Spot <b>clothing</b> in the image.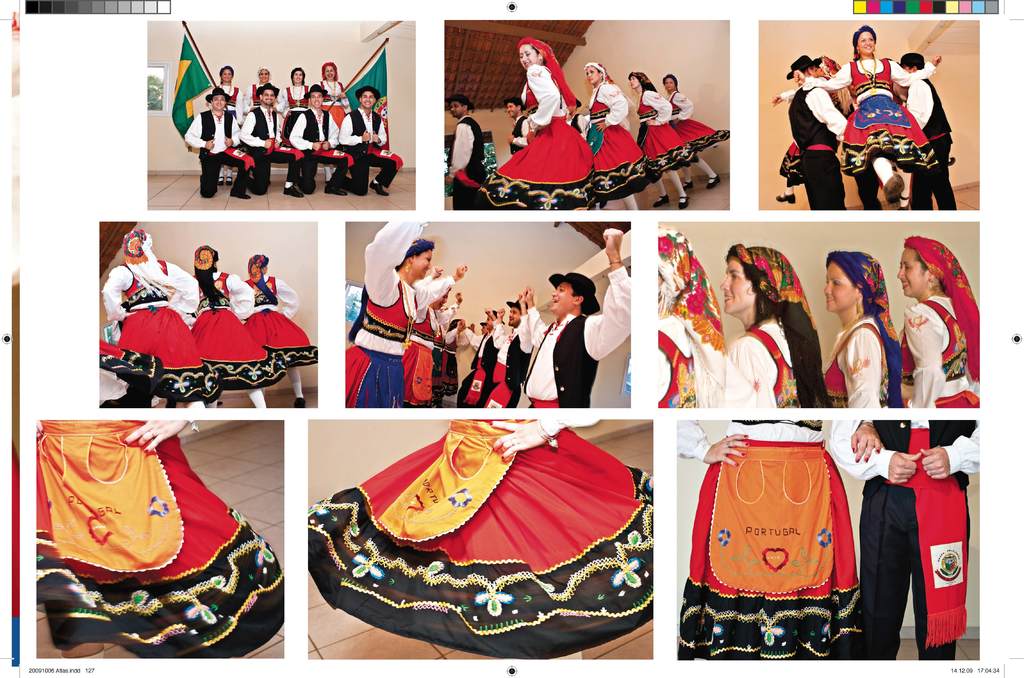
<b>clothing</b> found at crop(431, 325, 445, 404).
